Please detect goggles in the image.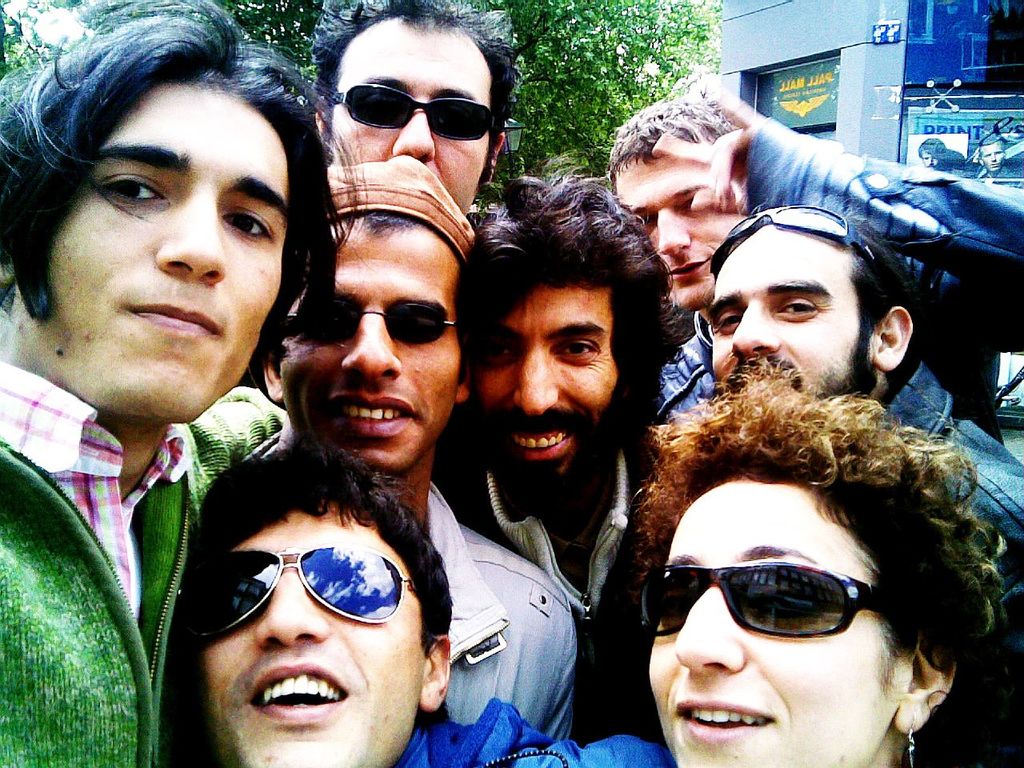
638,550,907,640.
